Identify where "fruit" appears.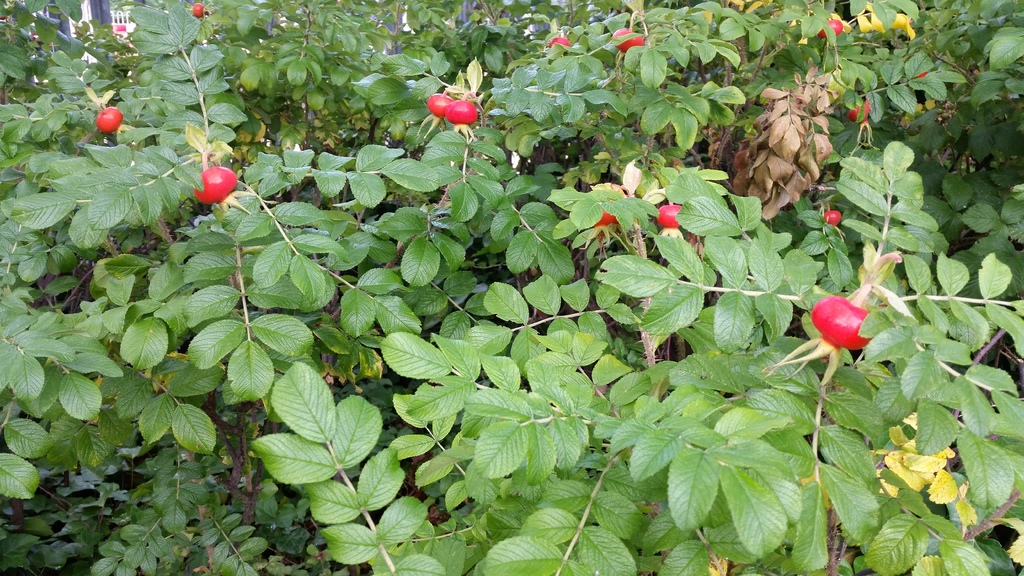
Appears at BBox(444, 100, 477, 125).
